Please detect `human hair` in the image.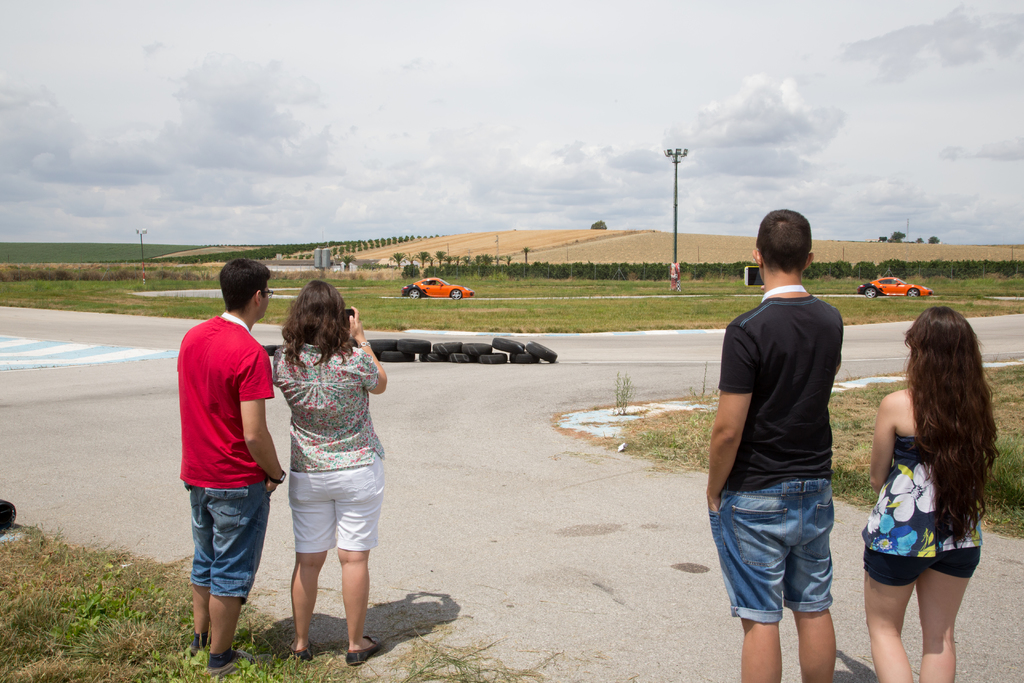
x1=216 y1=257 x2=273 y2=315.
